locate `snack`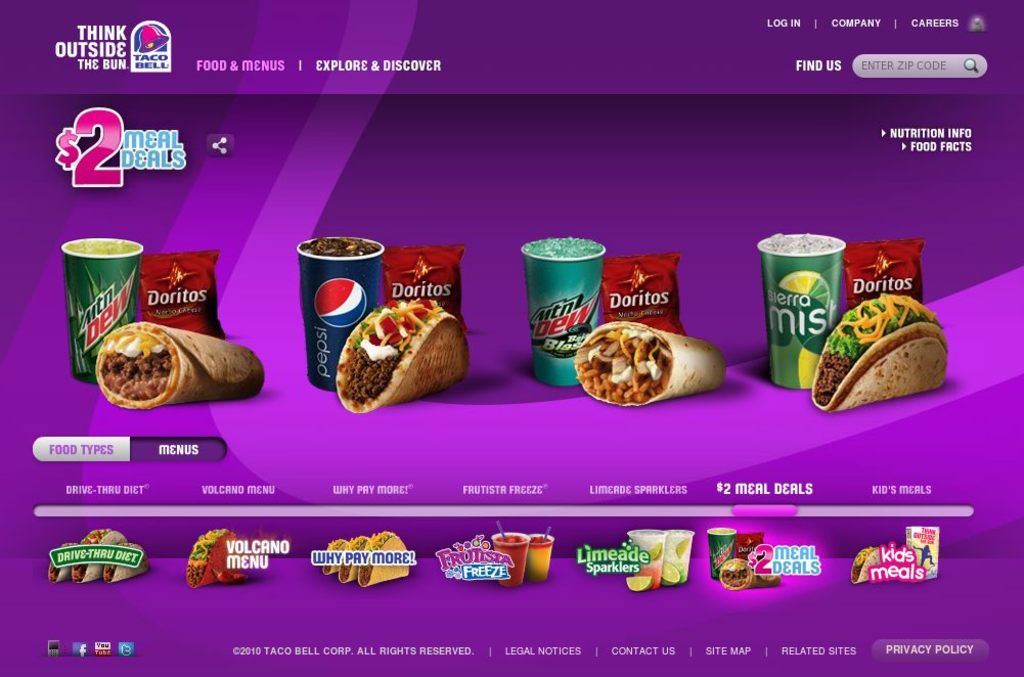
[x1=321, y1=537, x2=349, y2=574]
